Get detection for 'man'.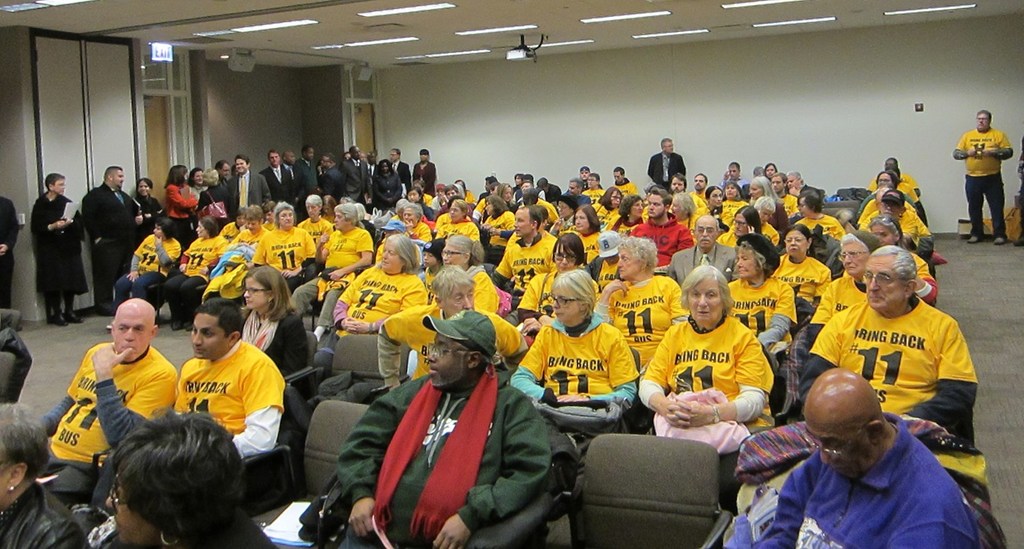
Detection: box=[796, 246, 985, 451].
